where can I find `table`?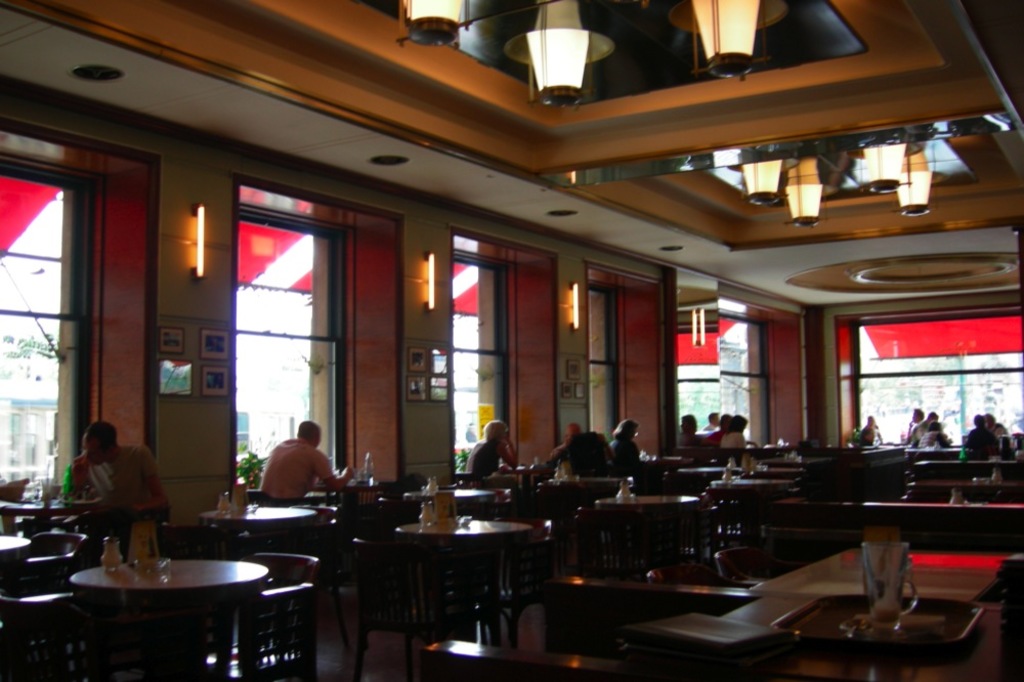
You can find it at rect(391, 513, 531, 645).
